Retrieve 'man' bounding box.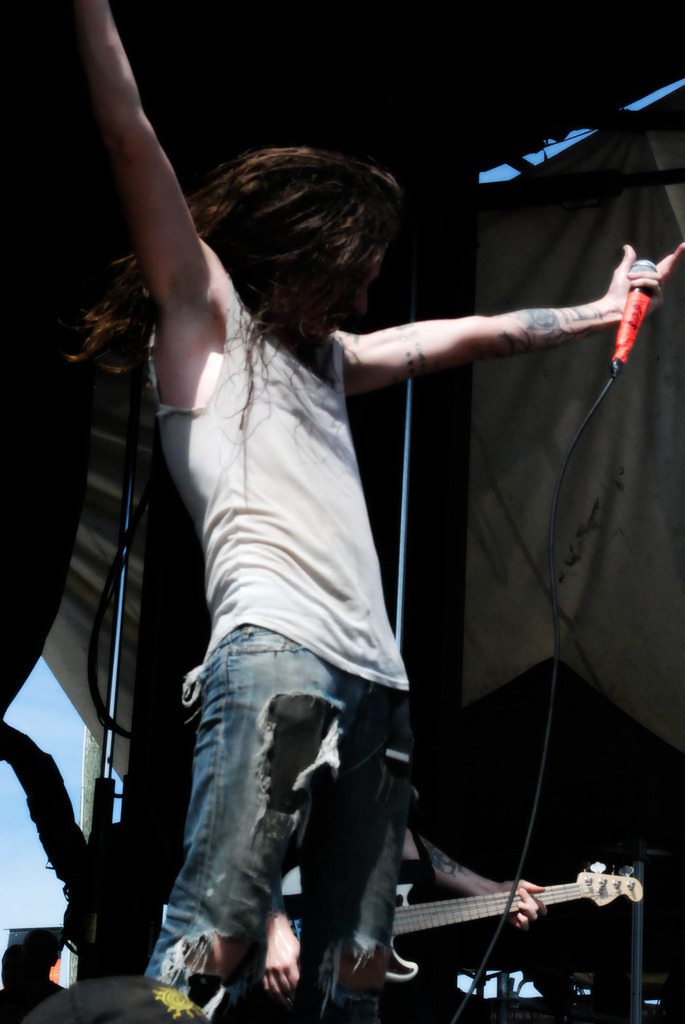
Bounding box: box=[242, 817, 543, 1023].
